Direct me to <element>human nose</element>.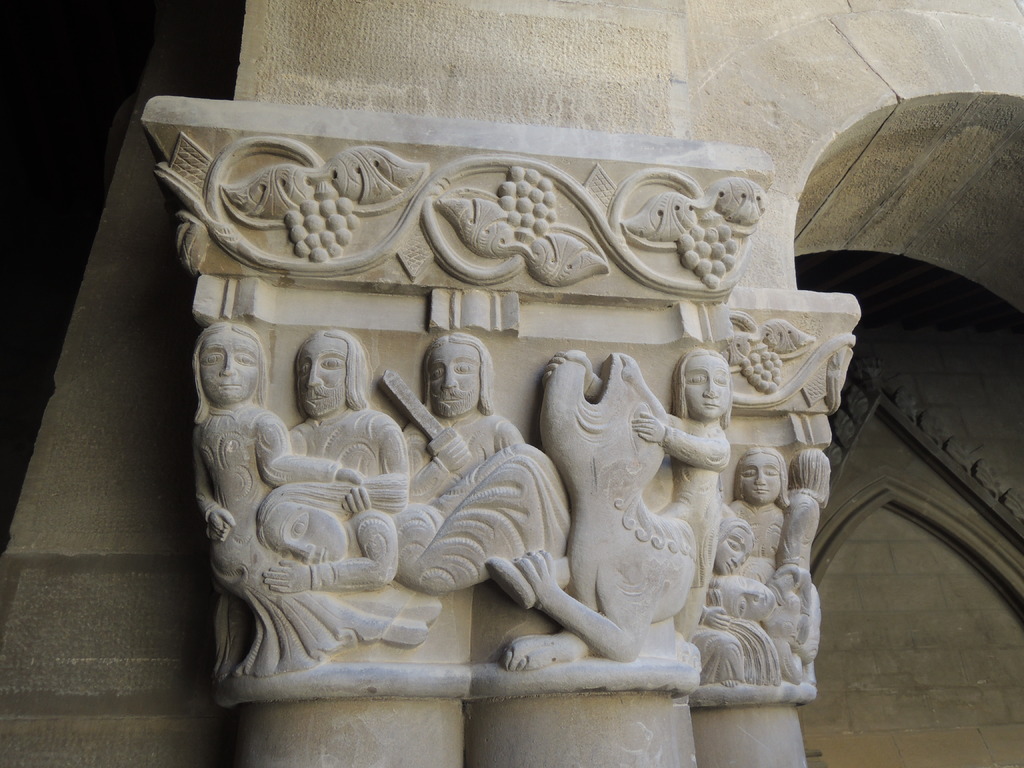
Direction: x1=308 y1=363 x2=328 y2=389.
